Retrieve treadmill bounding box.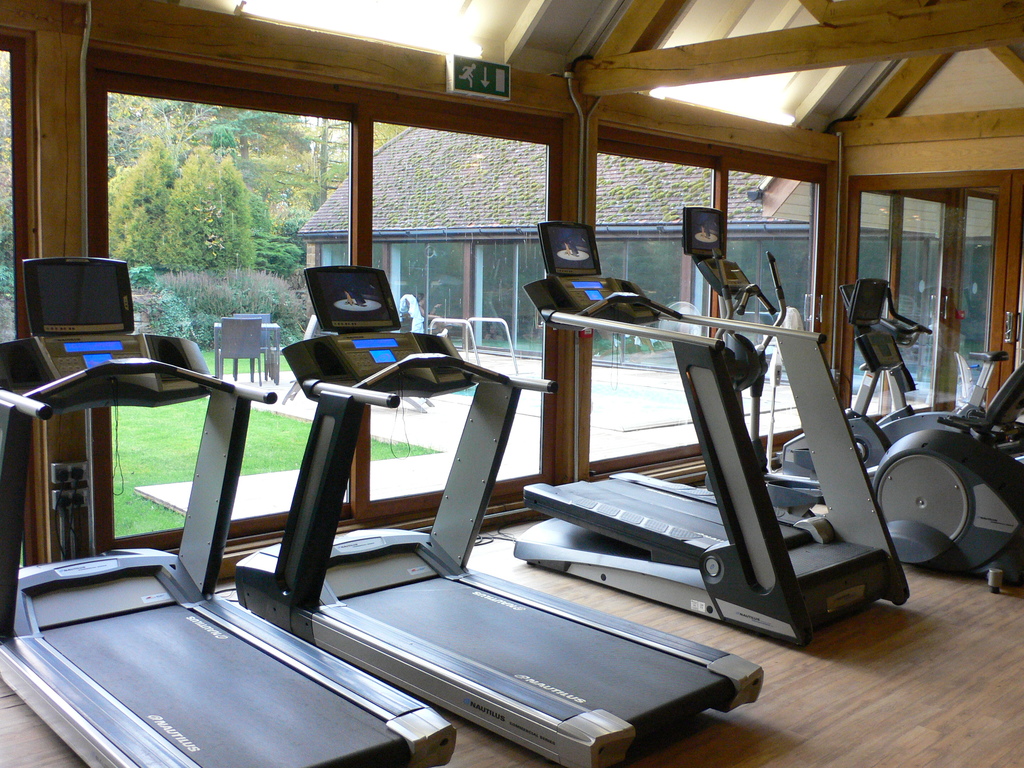
Bounding box: left=0, top=260, right=456, bottom=767.
